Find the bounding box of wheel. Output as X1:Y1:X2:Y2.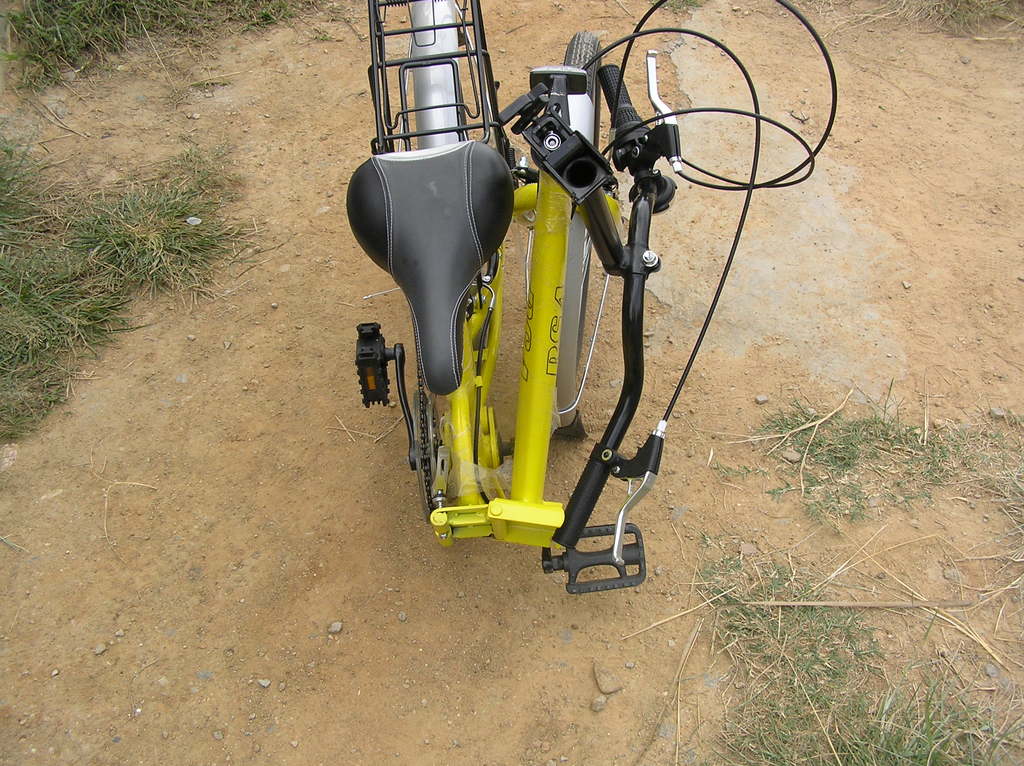
415:394:444:527.
